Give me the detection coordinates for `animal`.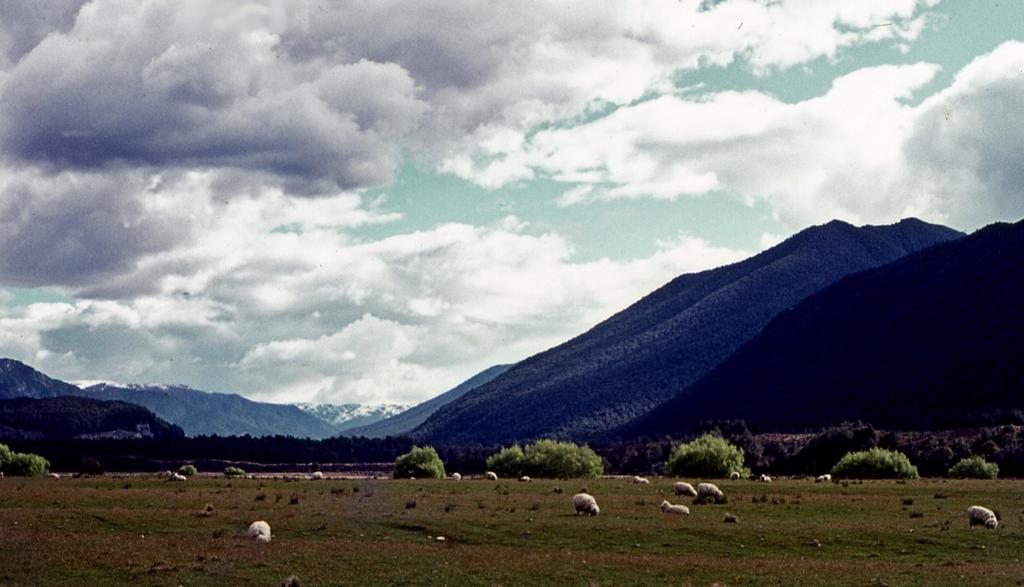
bbox(245, 520, 276, 541).
